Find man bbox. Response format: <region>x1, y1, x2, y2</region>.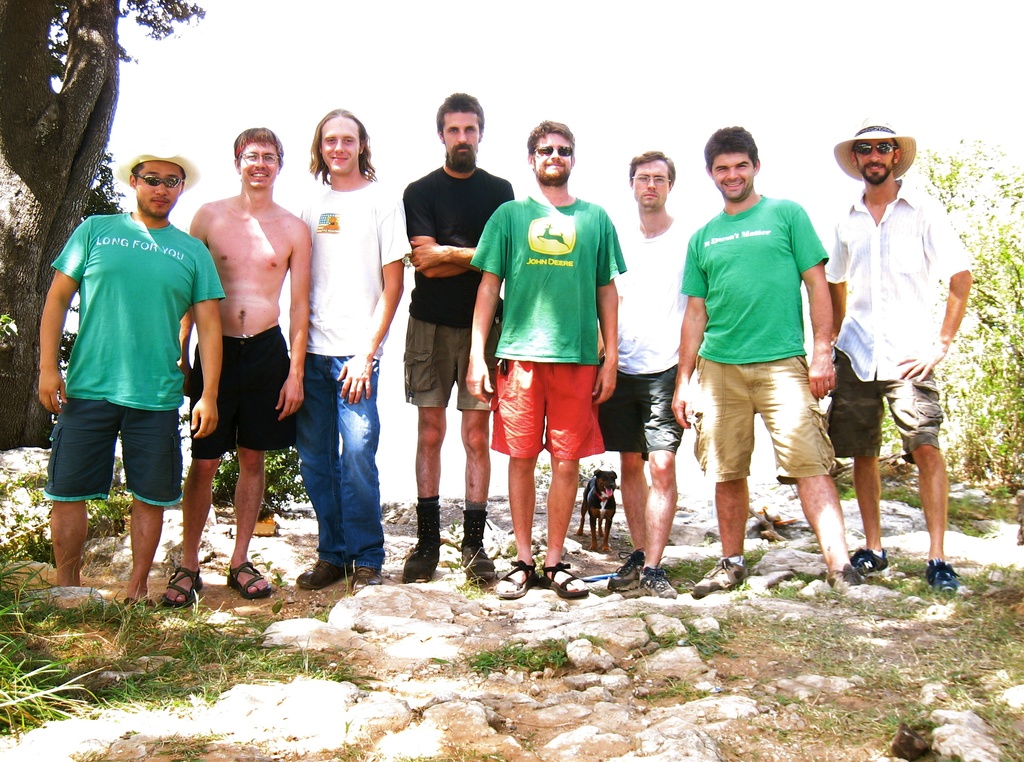
<region>668, 125, 865, 587</region>.
